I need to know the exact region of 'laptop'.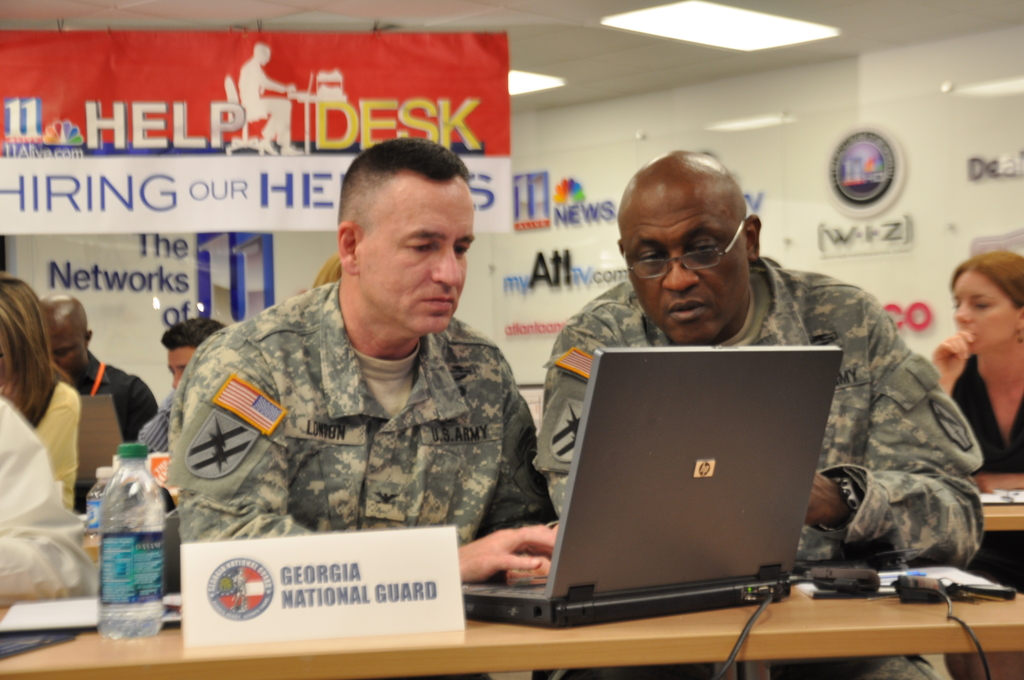
Region: x1=472, y1=337, x2=895, y2=636.
